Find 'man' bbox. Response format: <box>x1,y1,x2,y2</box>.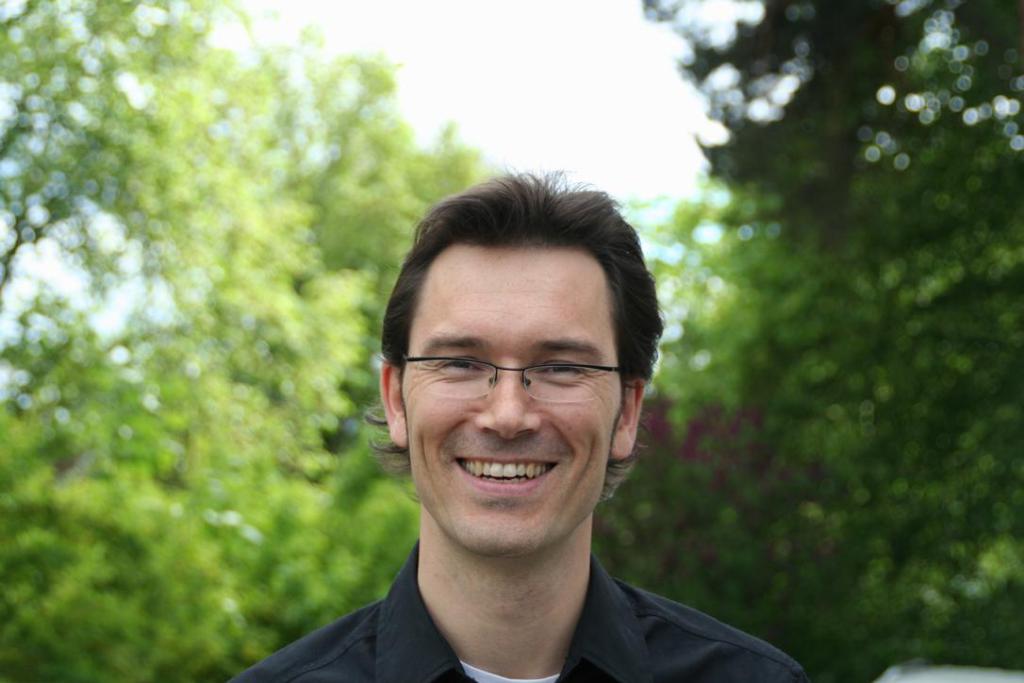
<box>209,211,854,680</box>.
